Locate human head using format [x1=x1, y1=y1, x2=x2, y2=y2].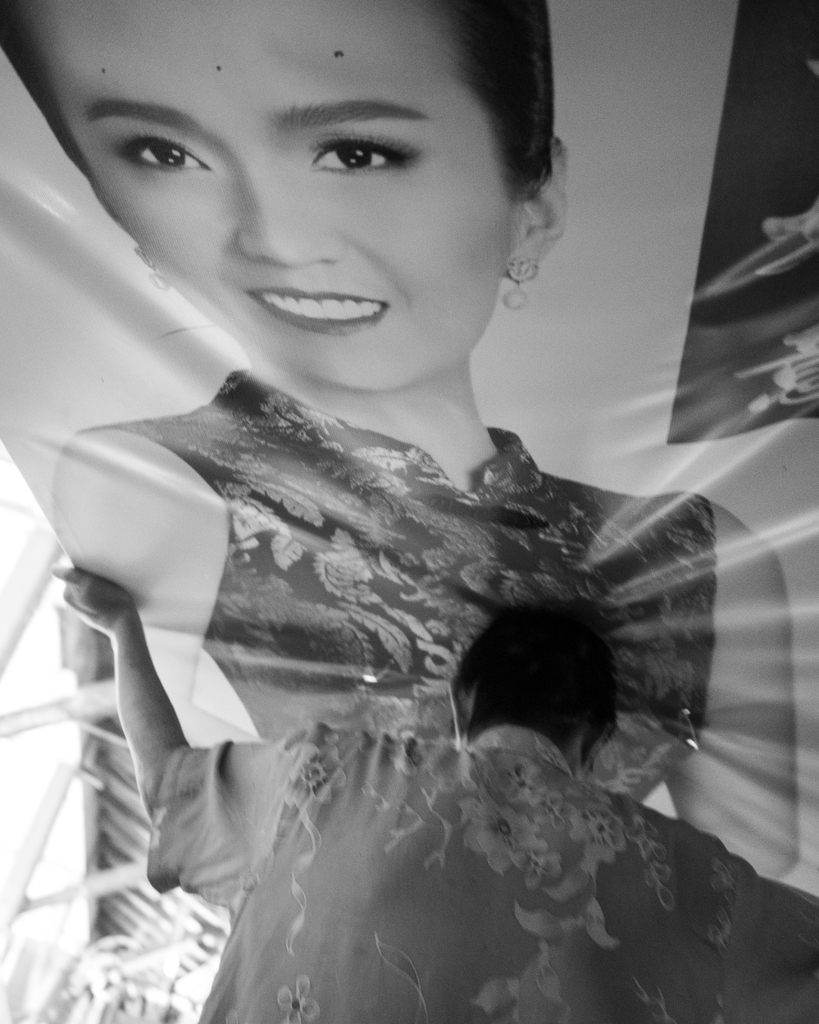
[x1=449, y1=612, x2=626, y2=772].
